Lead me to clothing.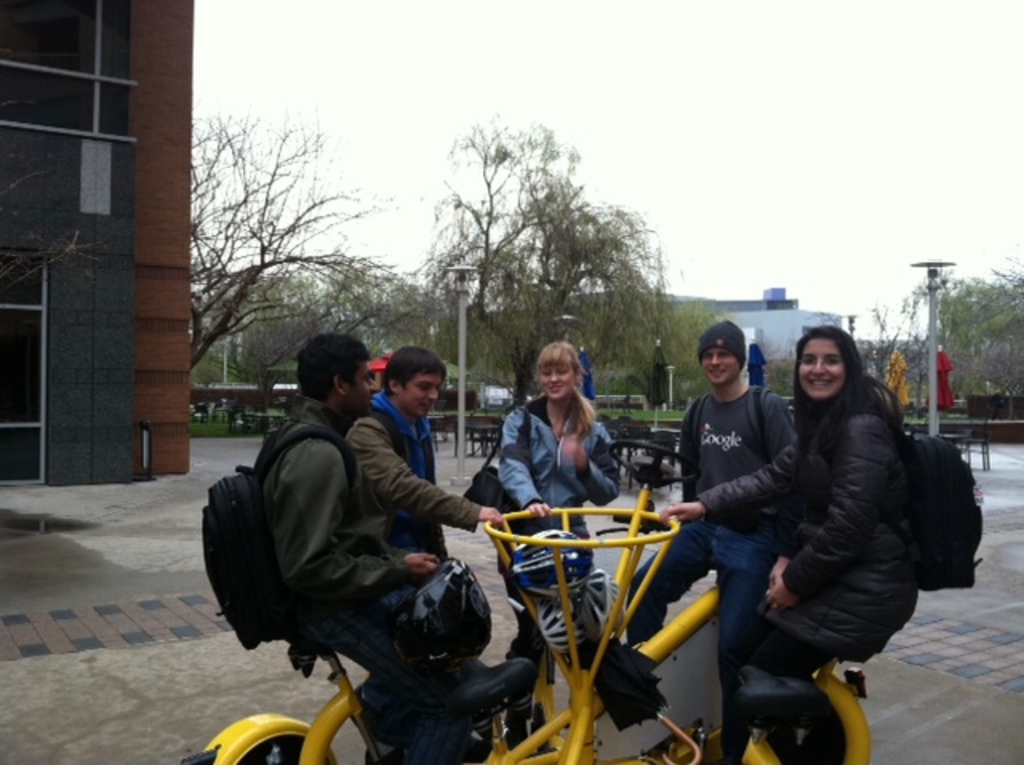
Lead to [699, 376, 920, 763].
